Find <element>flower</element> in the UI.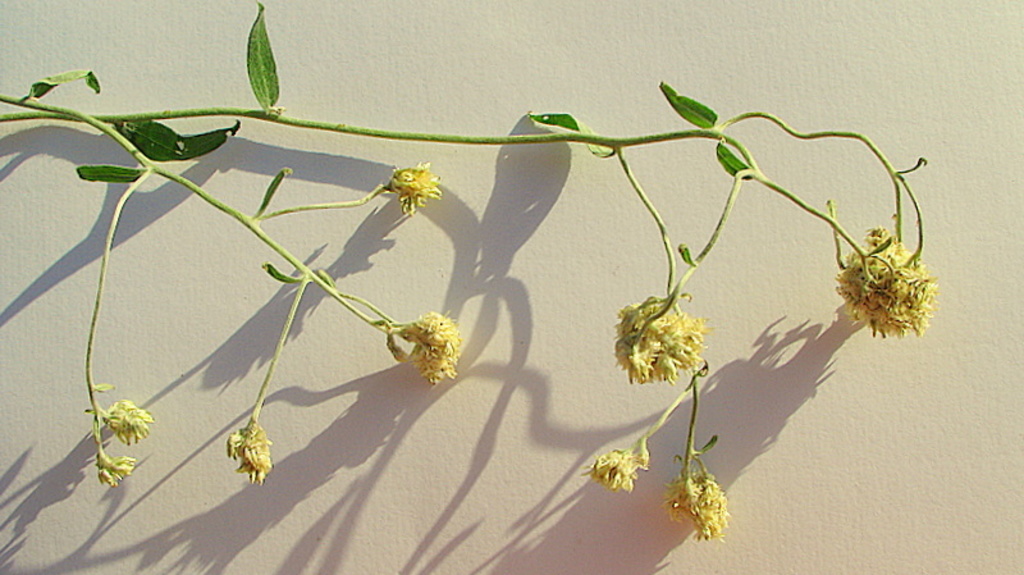
UI element at Rect(664, 470, 696, 524).
